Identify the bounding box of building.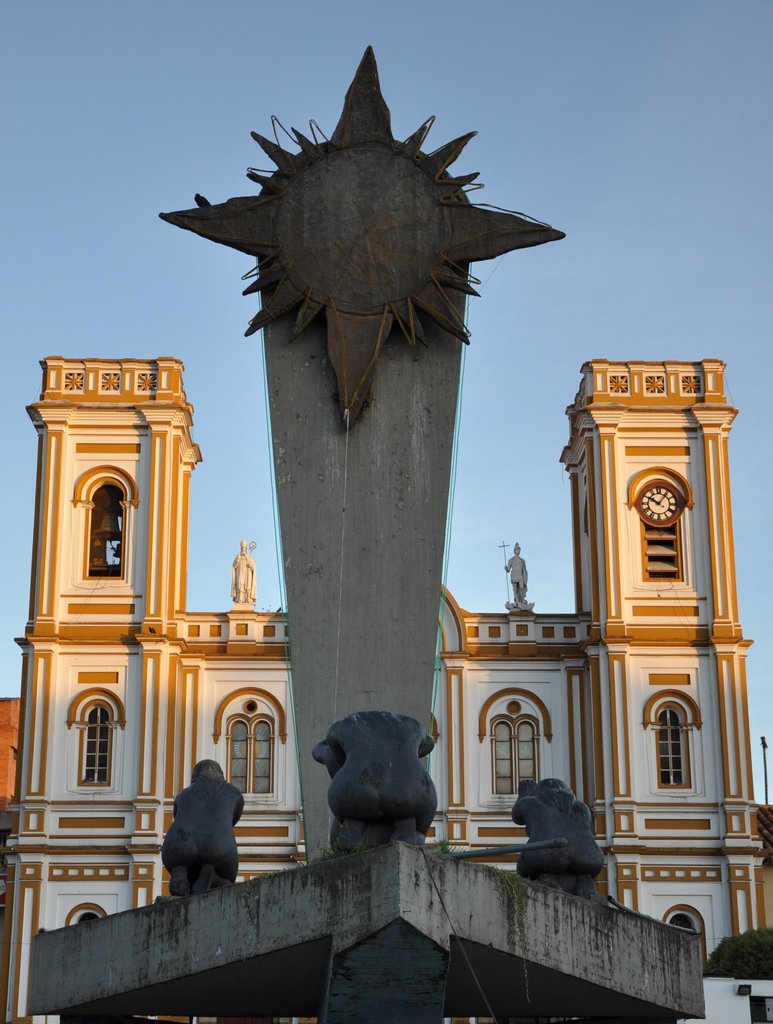
pyautogui.locateOnScreen(0, 356, 768, 1023).
